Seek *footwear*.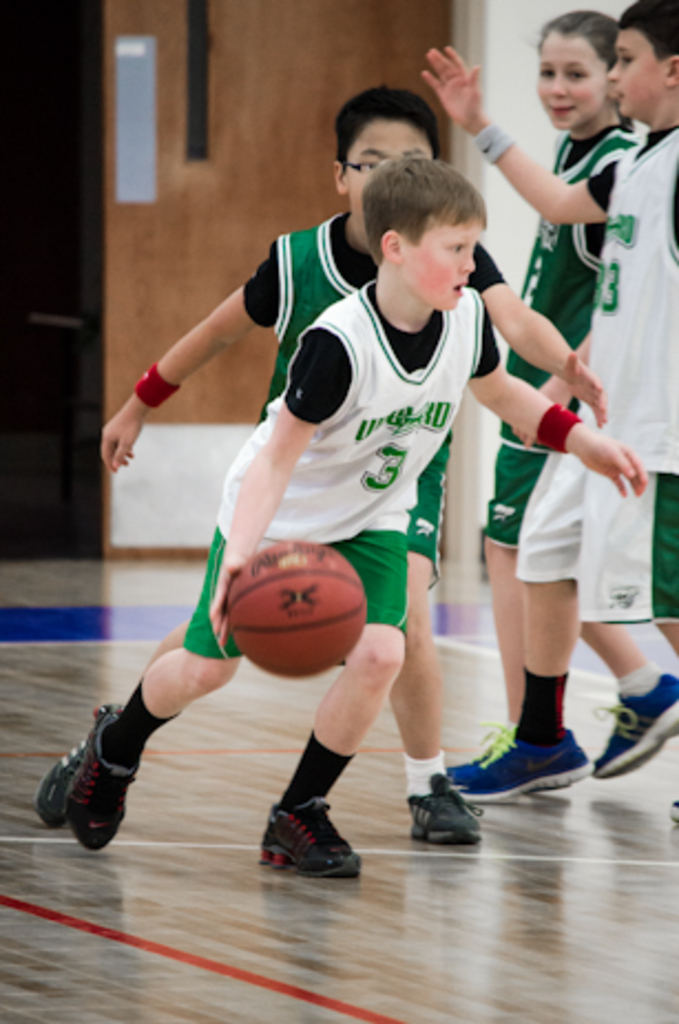
x1=405 y1=765 x2=489 y2=845.
